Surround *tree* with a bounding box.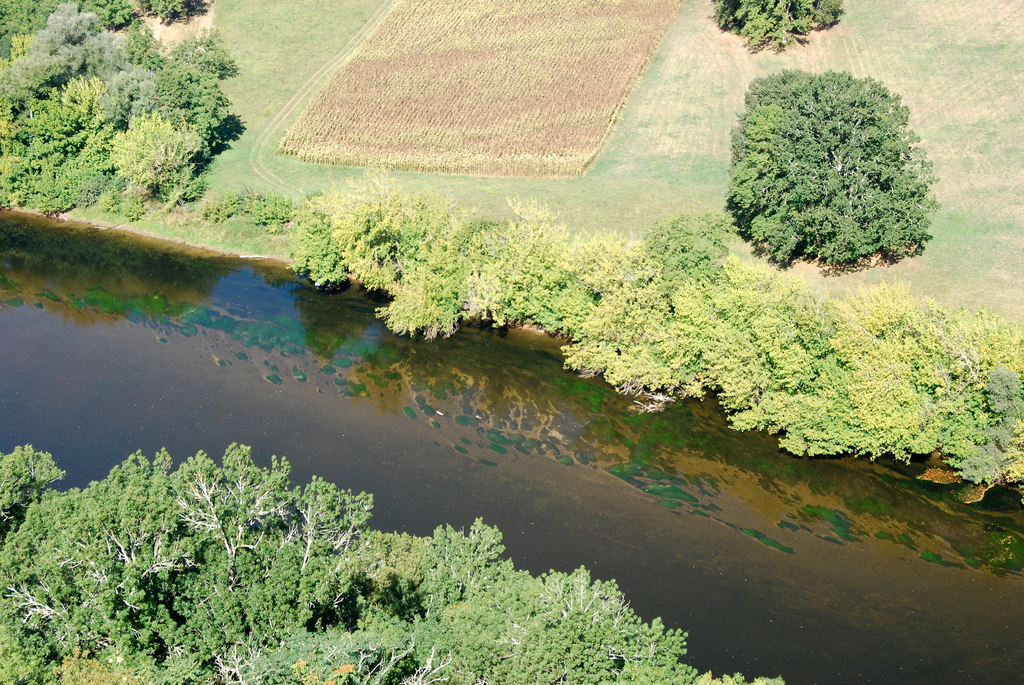
{"x1": 1, "y1": 0, "x2": 1023, "y2": 512}.
